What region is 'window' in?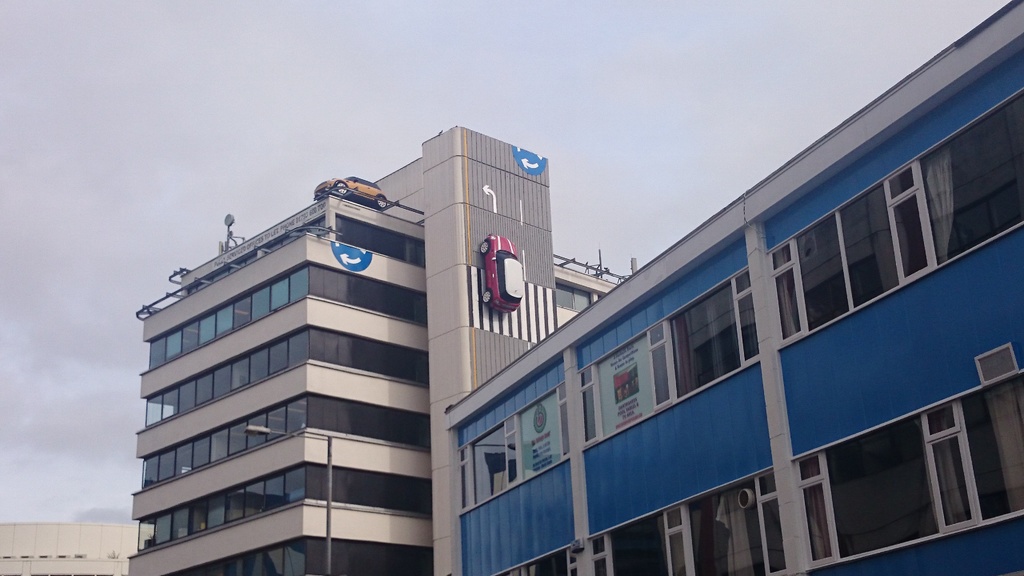
{"x1": 646, "y1": 275, "x2": 757, "y2": 413}.
